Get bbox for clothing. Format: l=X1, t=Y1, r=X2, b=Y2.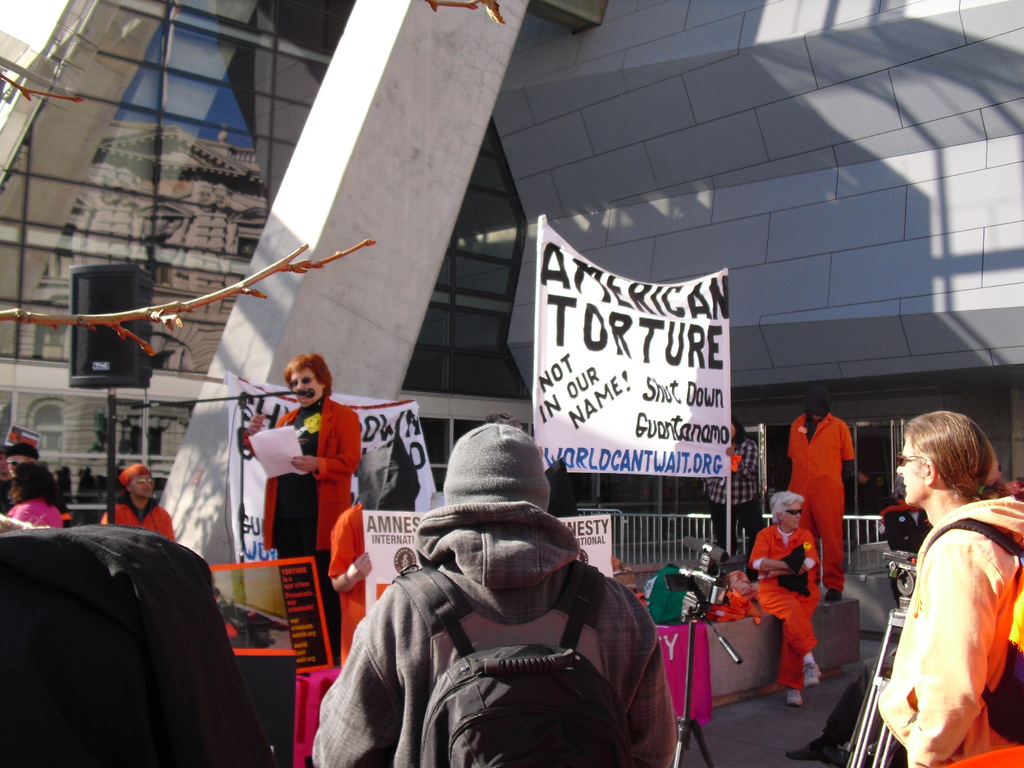
l=703, t=585, r=764, b=623.
